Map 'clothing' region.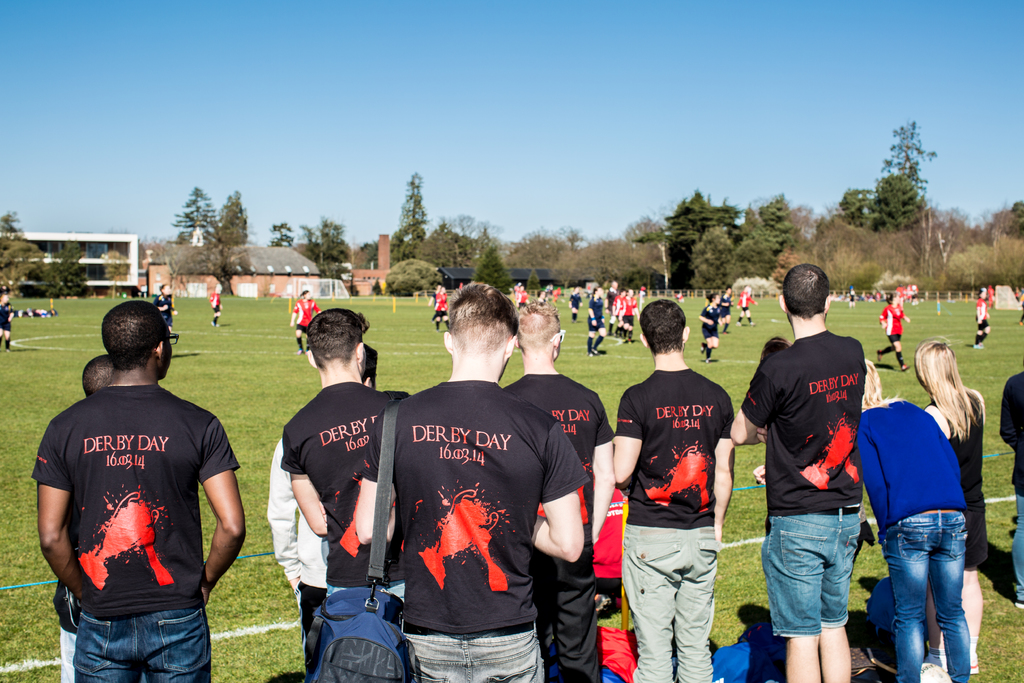
Mapped to Rect(270, 437, 323, 645).
